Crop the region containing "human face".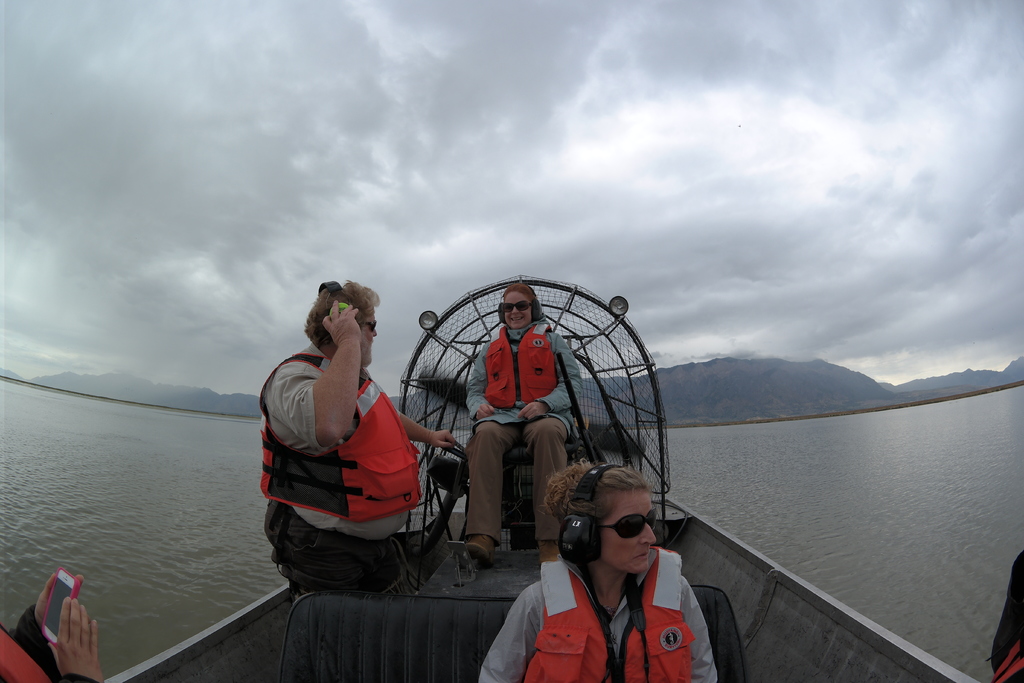
Crop region: crop(504, 289, 533, 329).
